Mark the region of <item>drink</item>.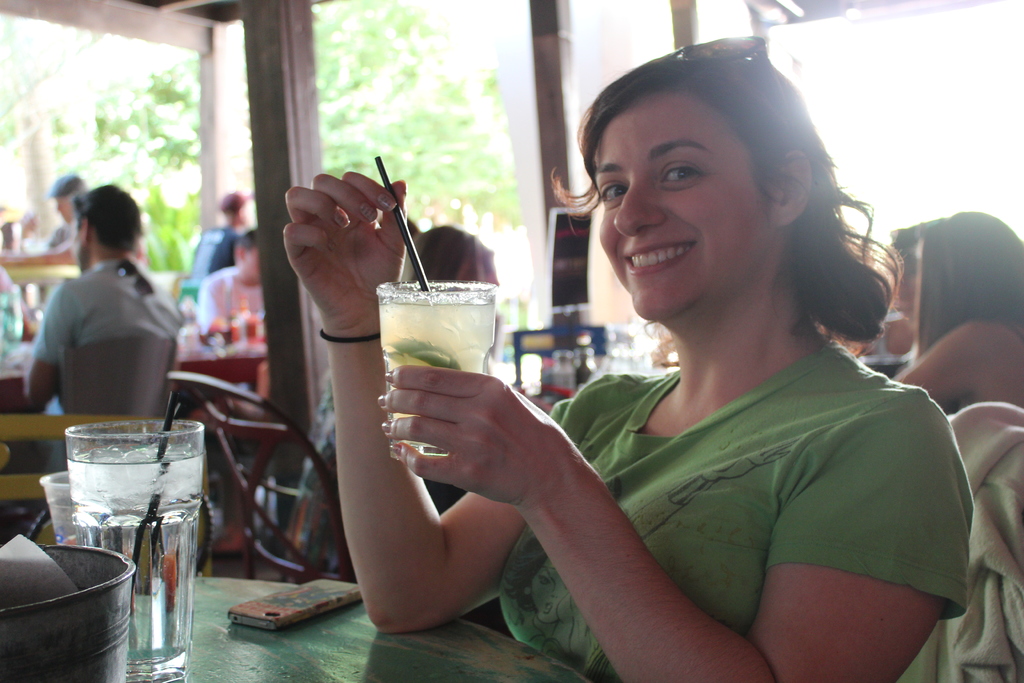
Region: locate(371, 274, 504, 464).
